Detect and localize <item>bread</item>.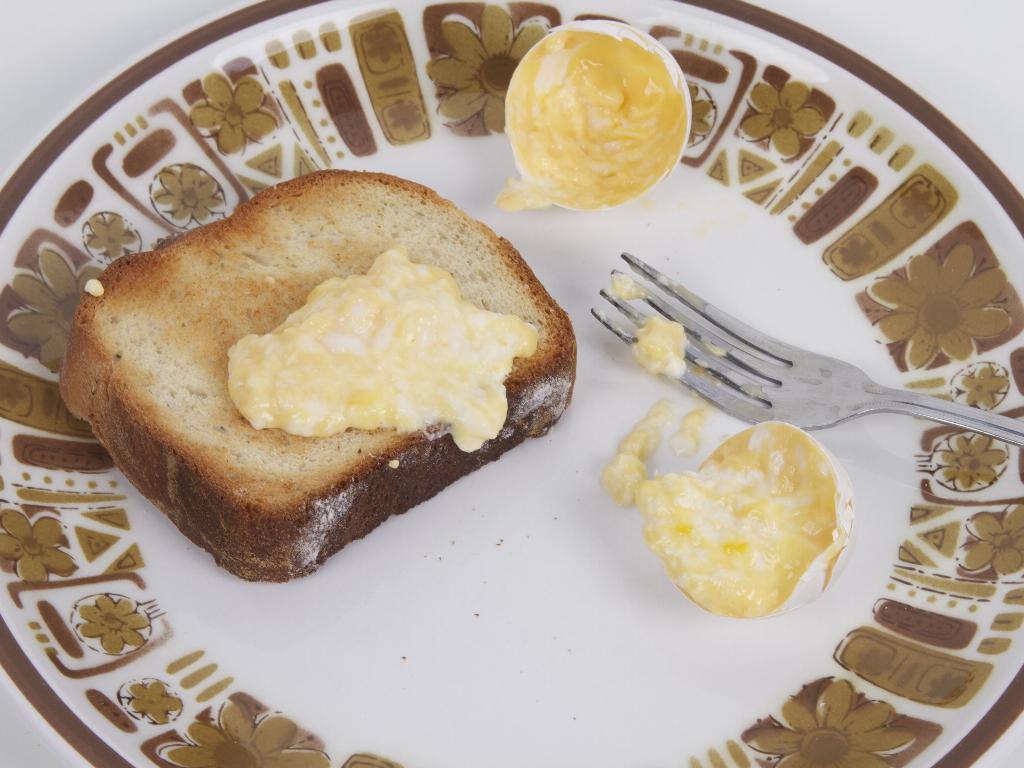
Localized at [left=79, top=171, right=555, bottom=574].
